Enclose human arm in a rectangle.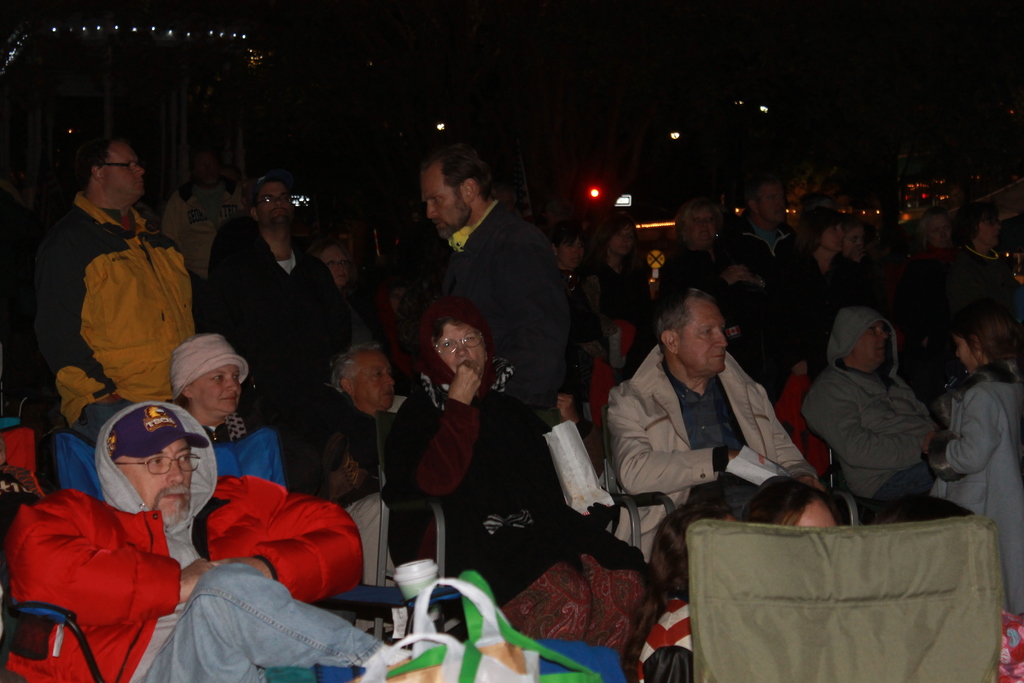
locate(8, 490, 212, 632).
